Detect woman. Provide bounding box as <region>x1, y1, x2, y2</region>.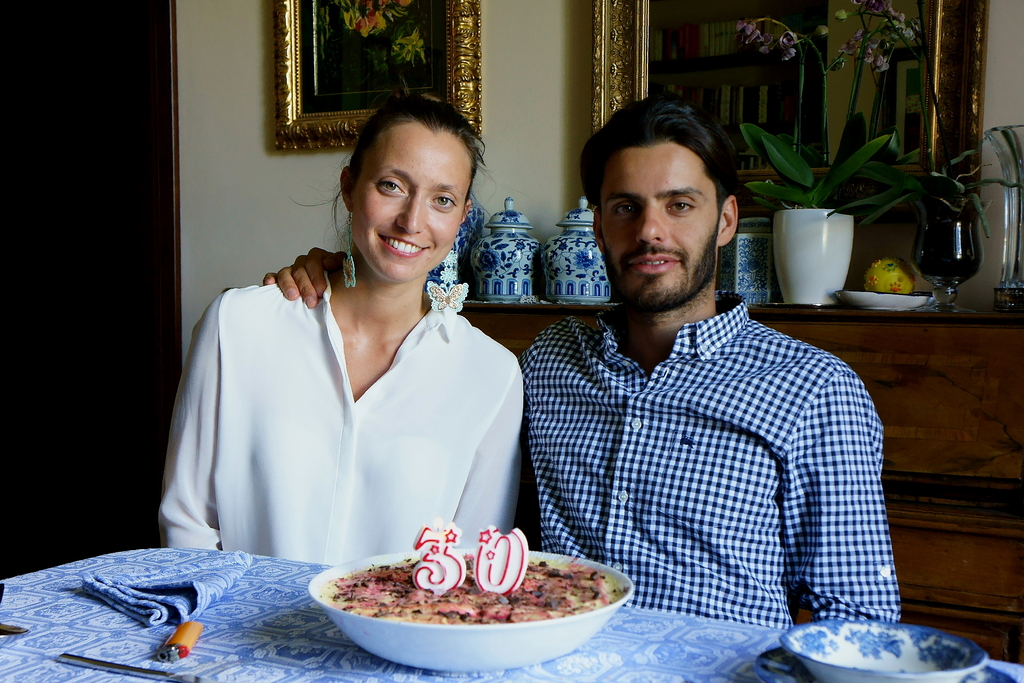
<region>171, 112, 526, 614</region>.
